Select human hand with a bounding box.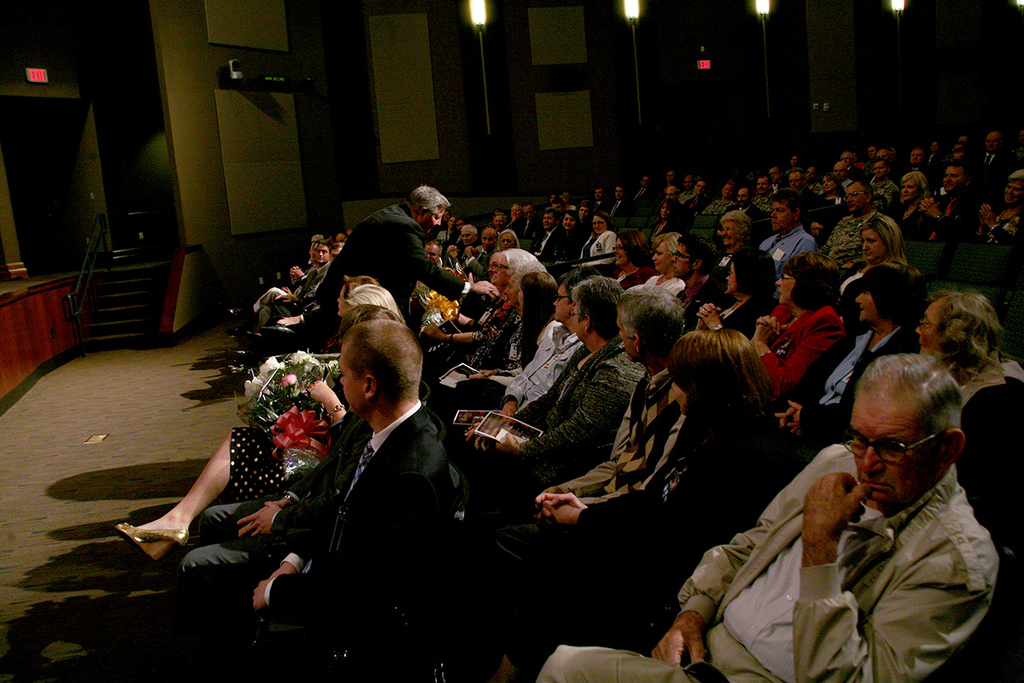
{"left": 469, "top": 369, "right": 503, "bottom": 378}.
